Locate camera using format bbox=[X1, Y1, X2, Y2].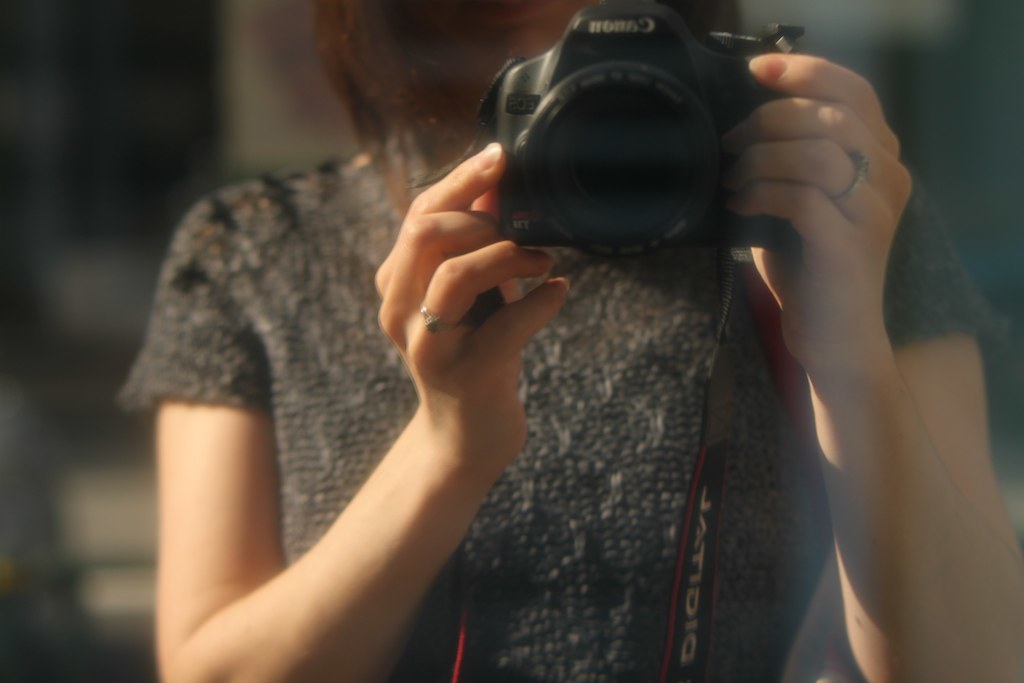
bbox=[471, 0, 808, 273].
